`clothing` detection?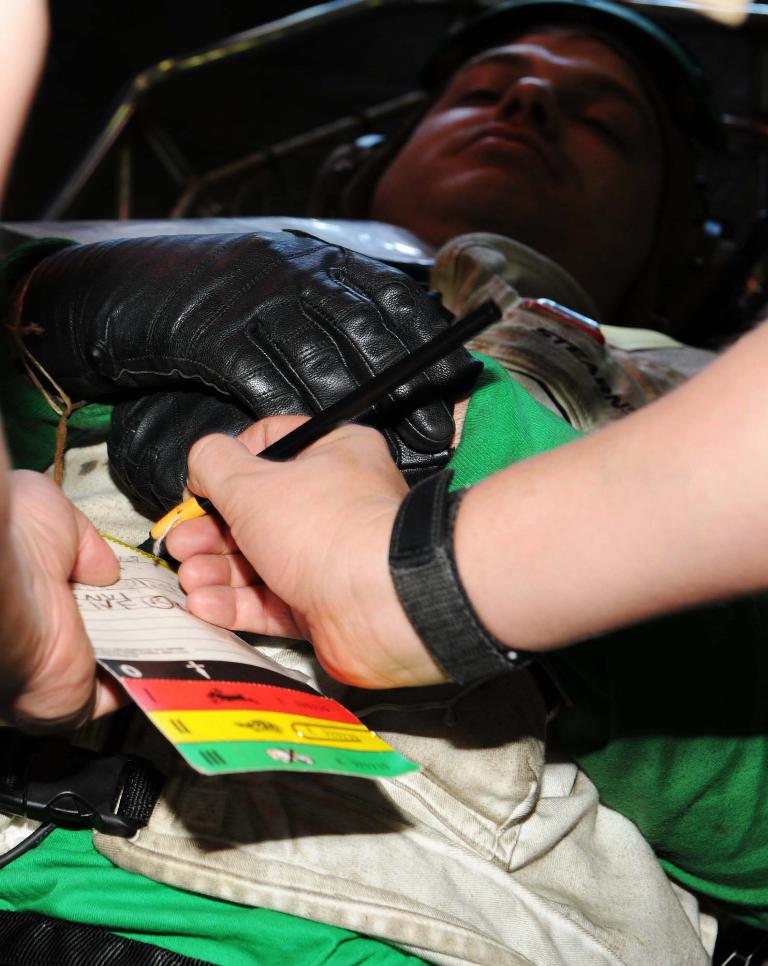
0,235,767,965
